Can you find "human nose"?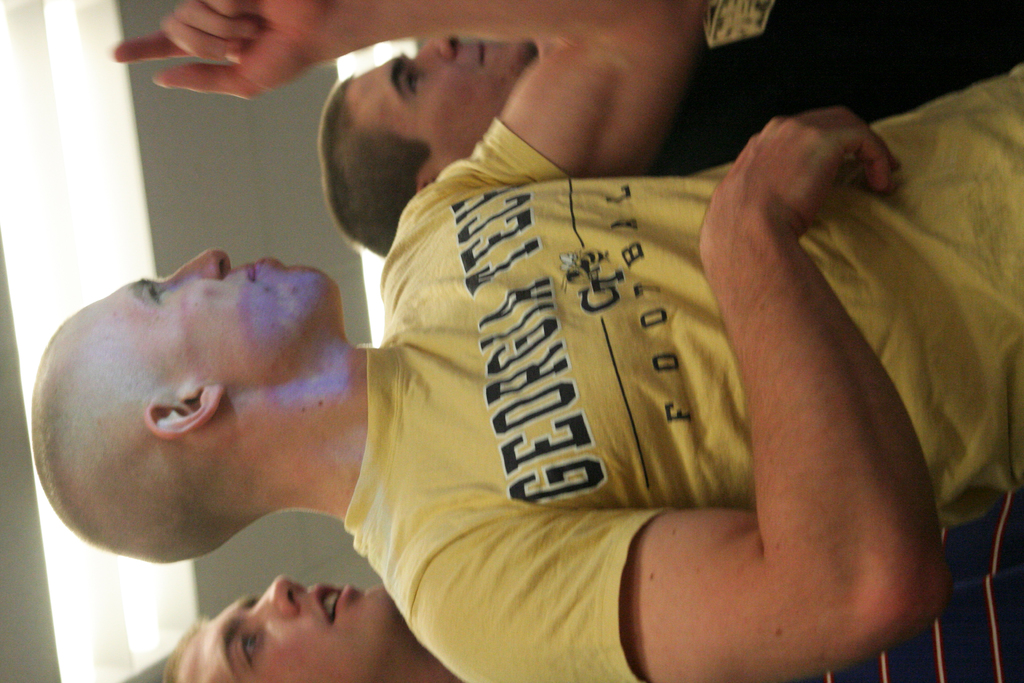
Yes, bounding box: 166, 248, 230, 277.
